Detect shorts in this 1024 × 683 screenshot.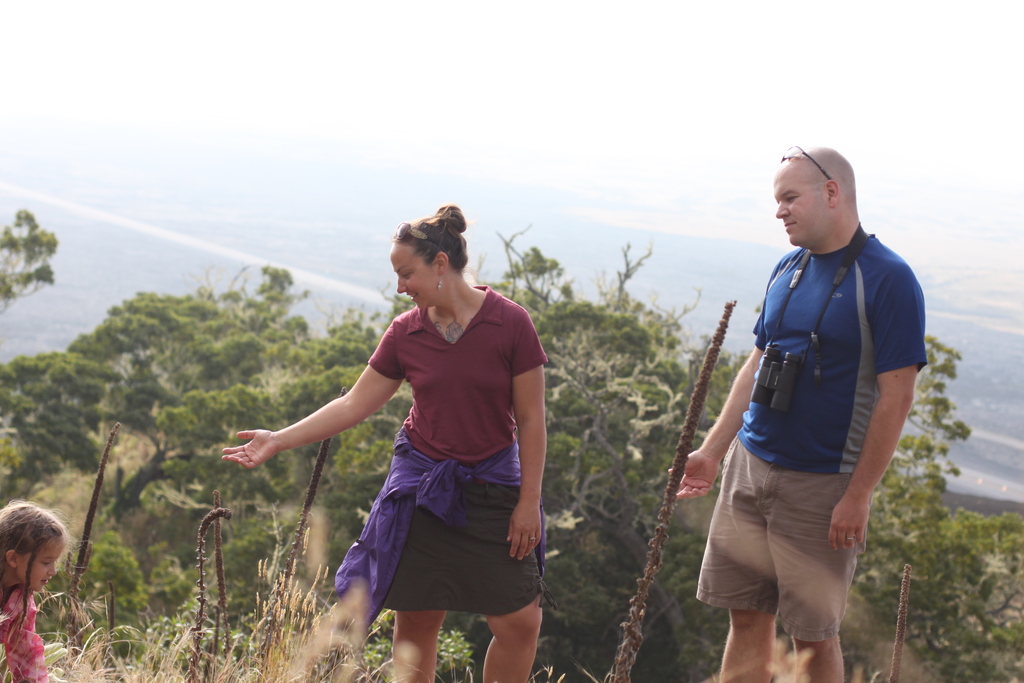
Detection: (x1=700, y1=461, x2=868, y2=621).
